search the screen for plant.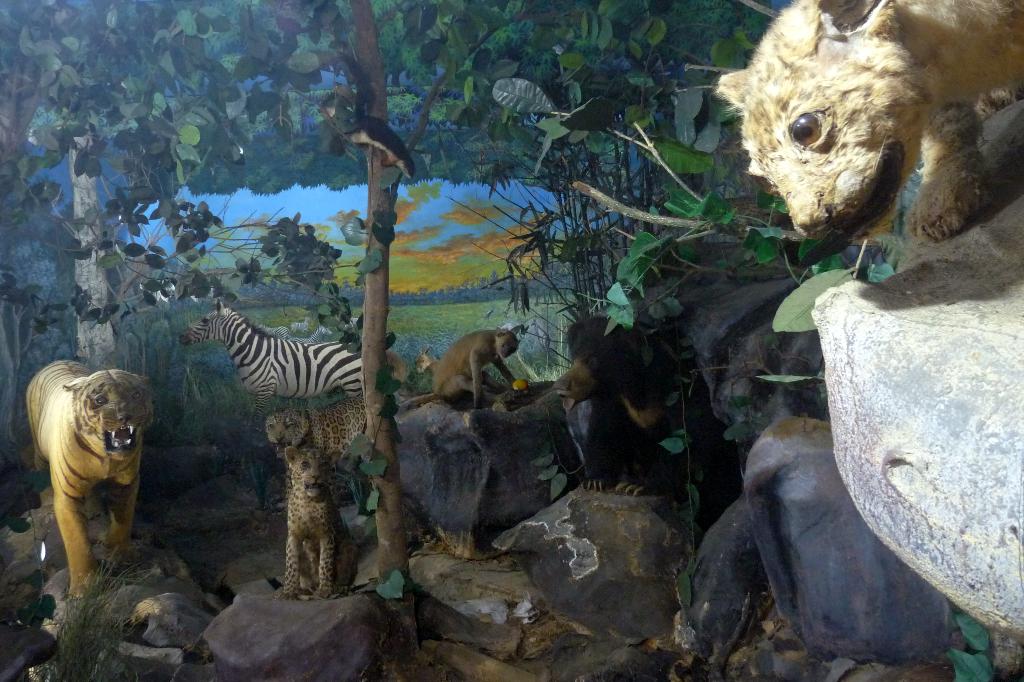
Found at 944:610:1004:681.
